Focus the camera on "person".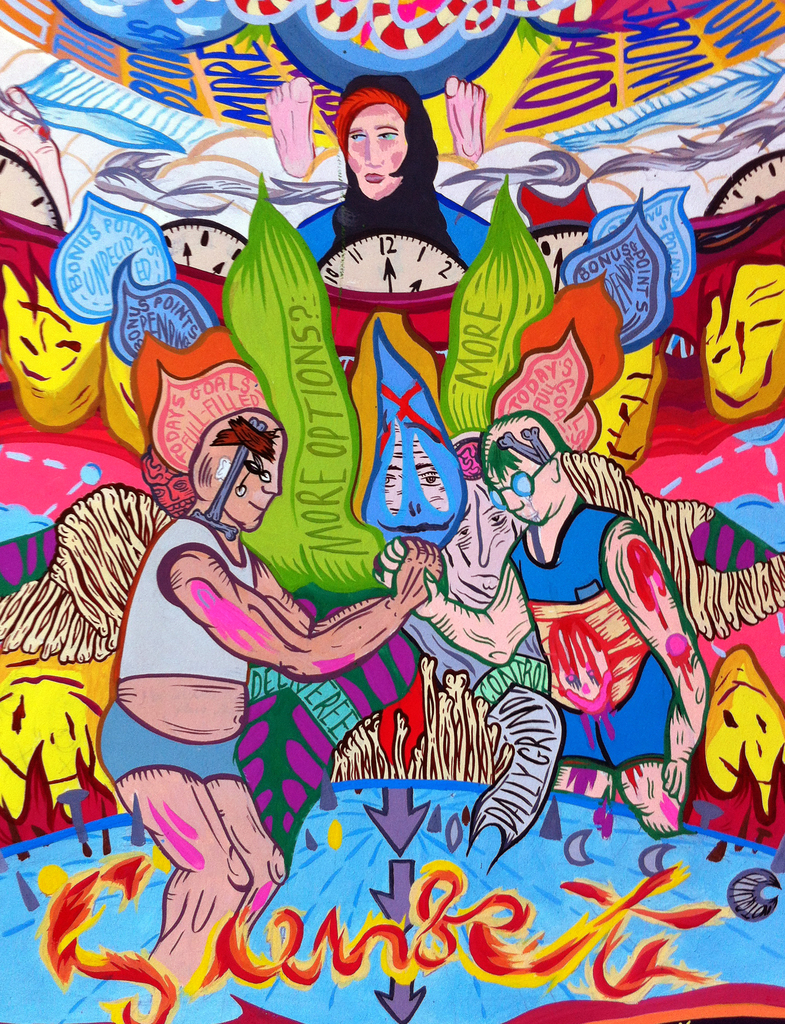
Focus region: [x1=99, y1=399, x2=448, y2=984].
